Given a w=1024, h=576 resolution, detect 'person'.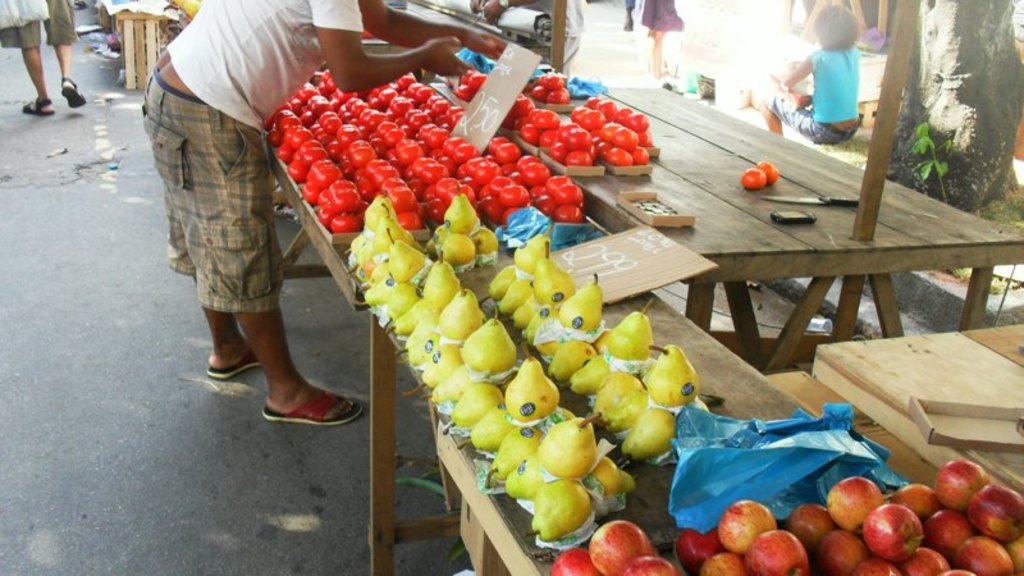
0, 0, 88, 119.
